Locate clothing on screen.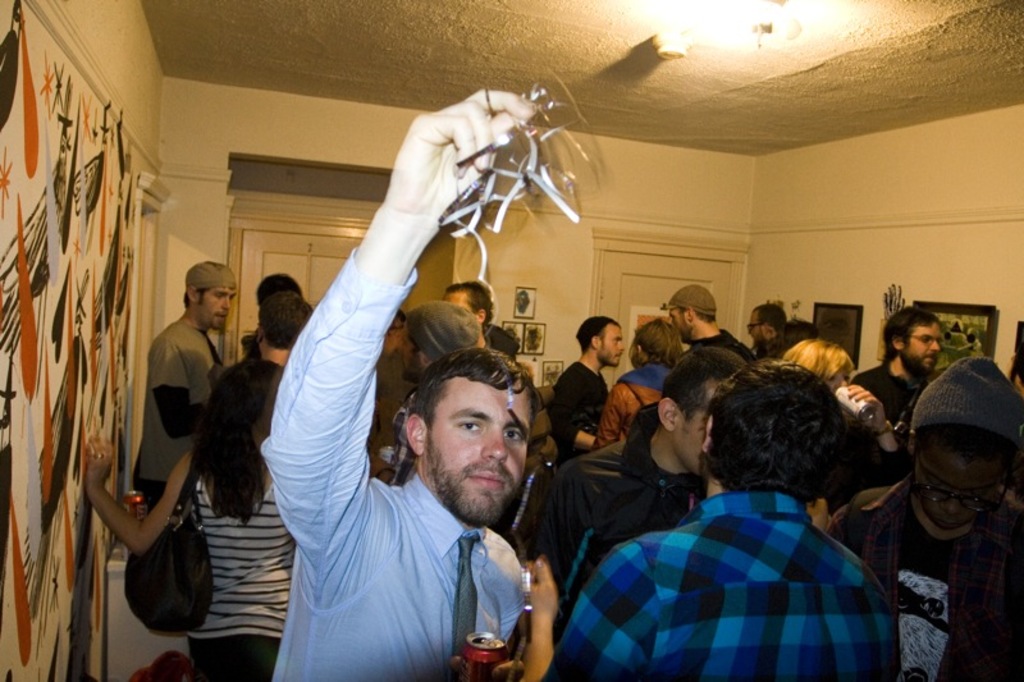
On screen at BBox(381, 383, 442, 491).
